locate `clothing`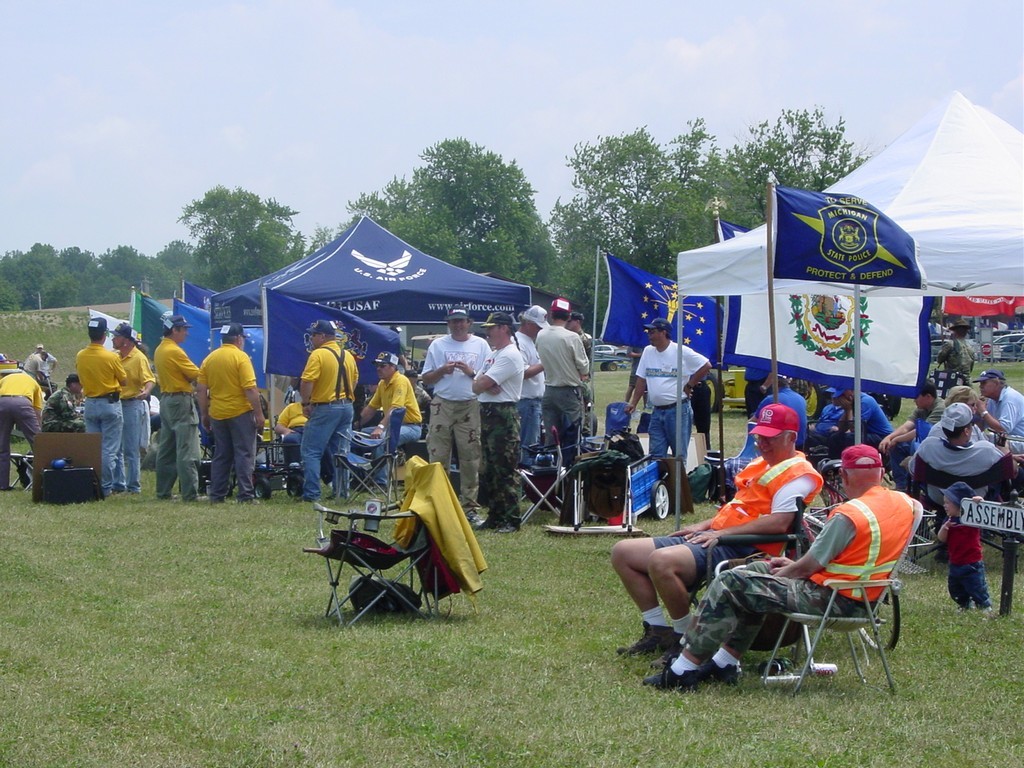
x1=577 y1=326 x2=595 y2=364
